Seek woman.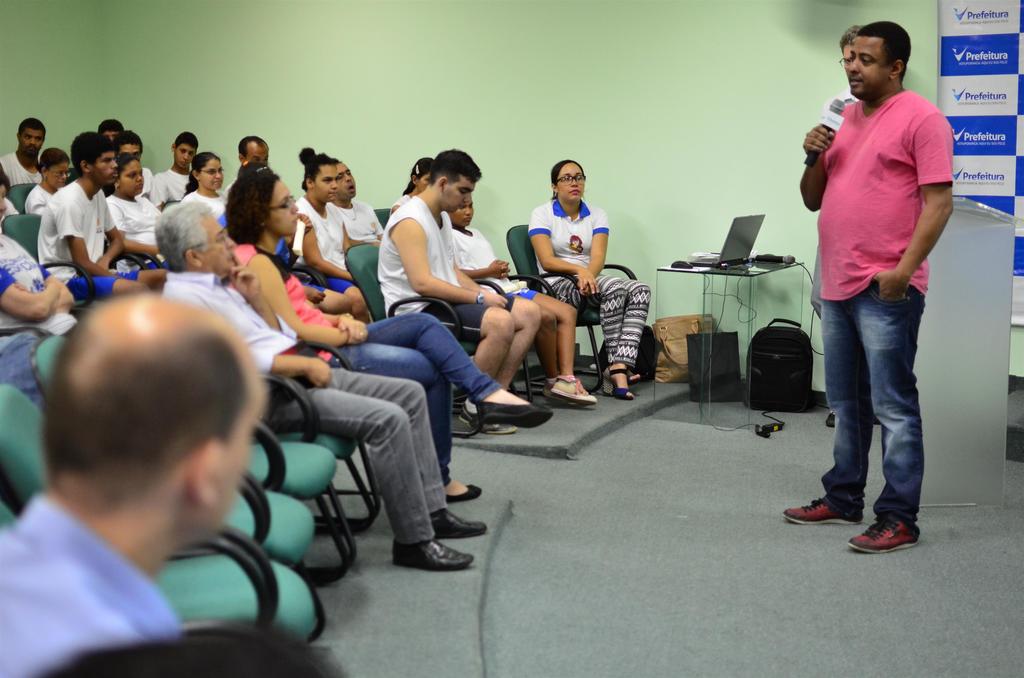
[524,160,664,403].
